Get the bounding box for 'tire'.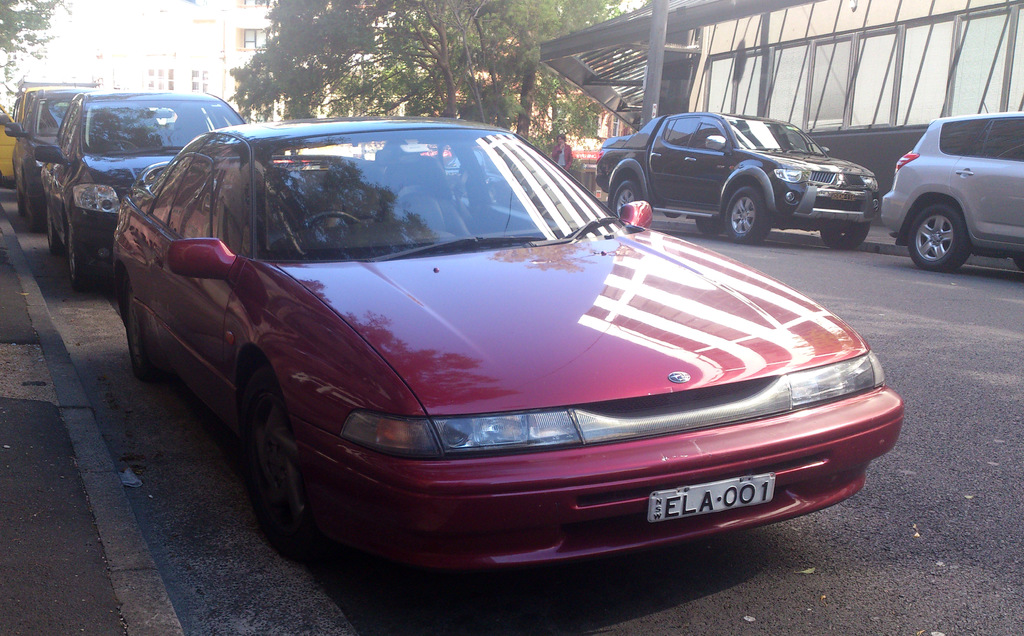
select_region(690, 212, 714, 230).
